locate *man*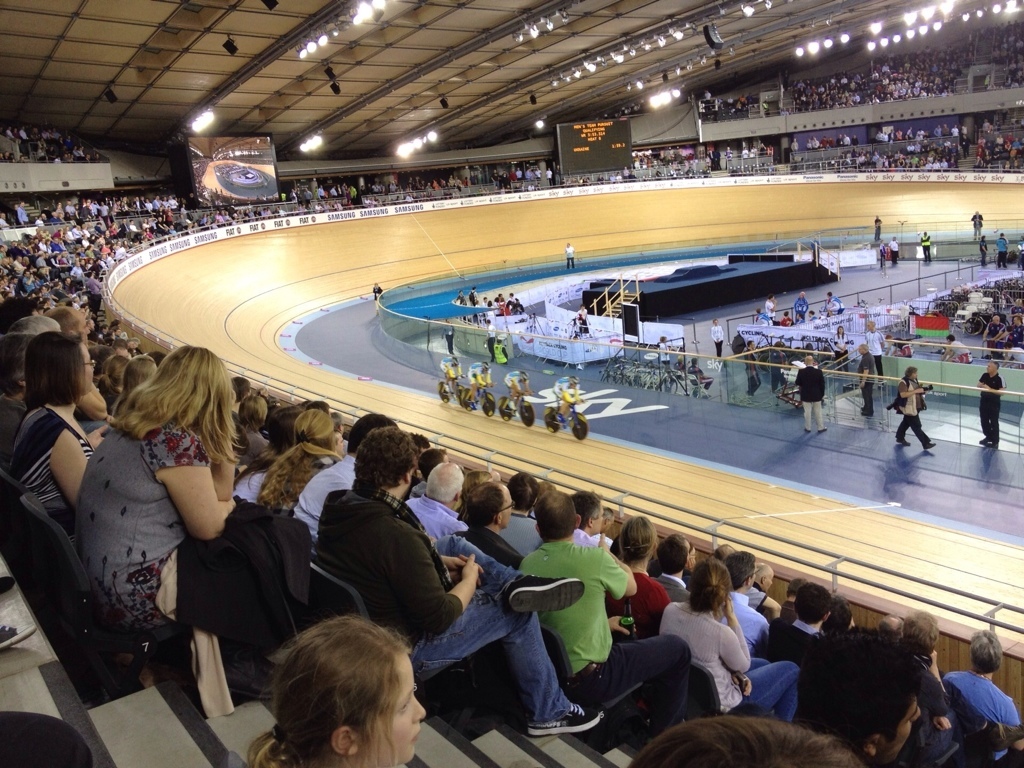
{"left": 968, "top": 207, "right": 985, "bottom": 240}
